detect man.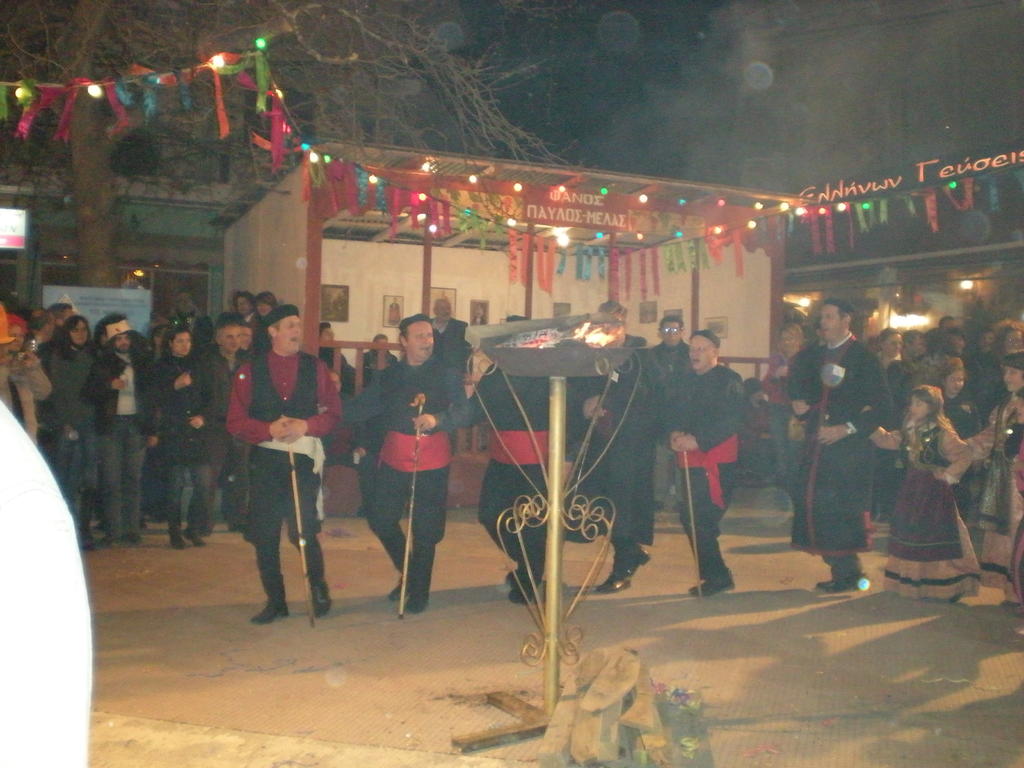
Detected at region(317, 320, 355, 410).
